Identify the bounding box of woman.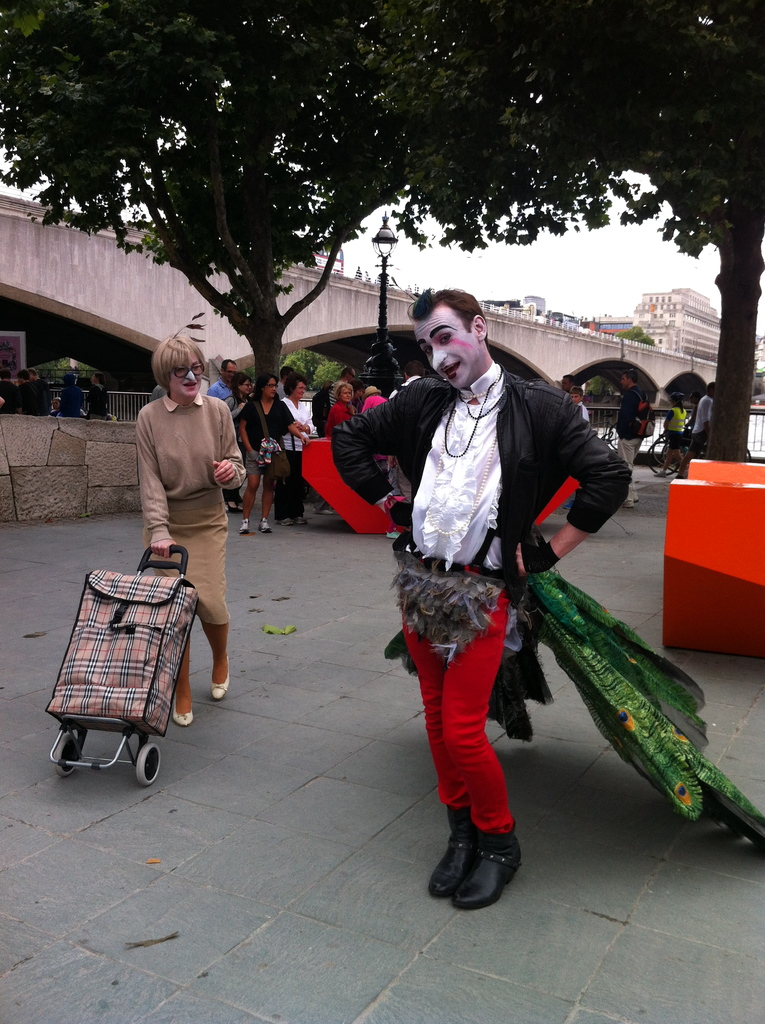
Rect(220, 374, 256, 513).
